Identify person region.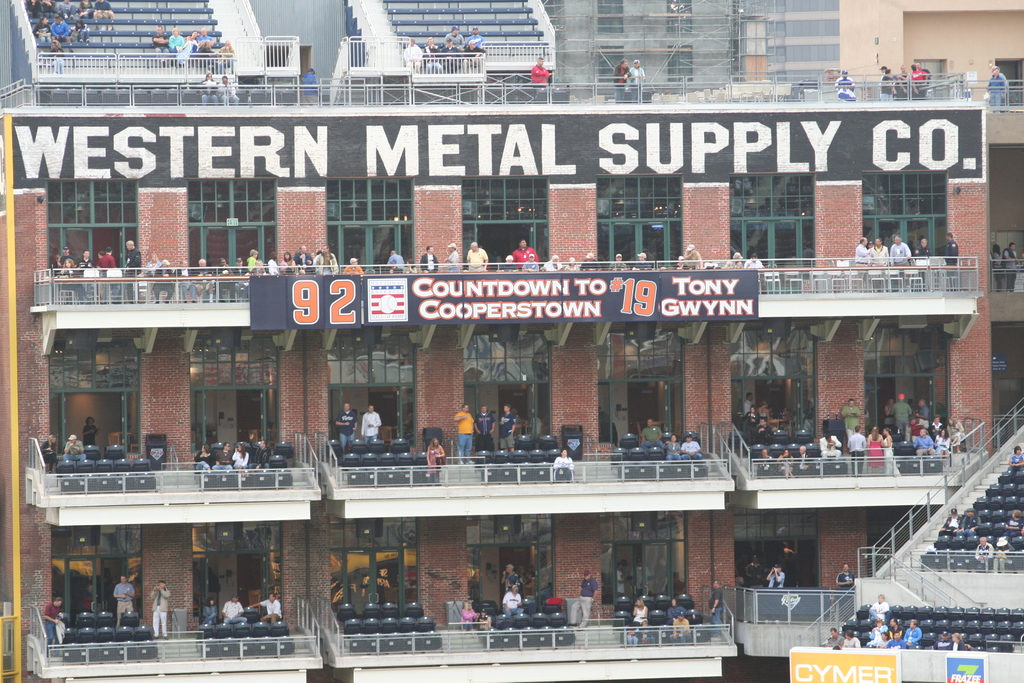
Region: 709/577/726/631.
